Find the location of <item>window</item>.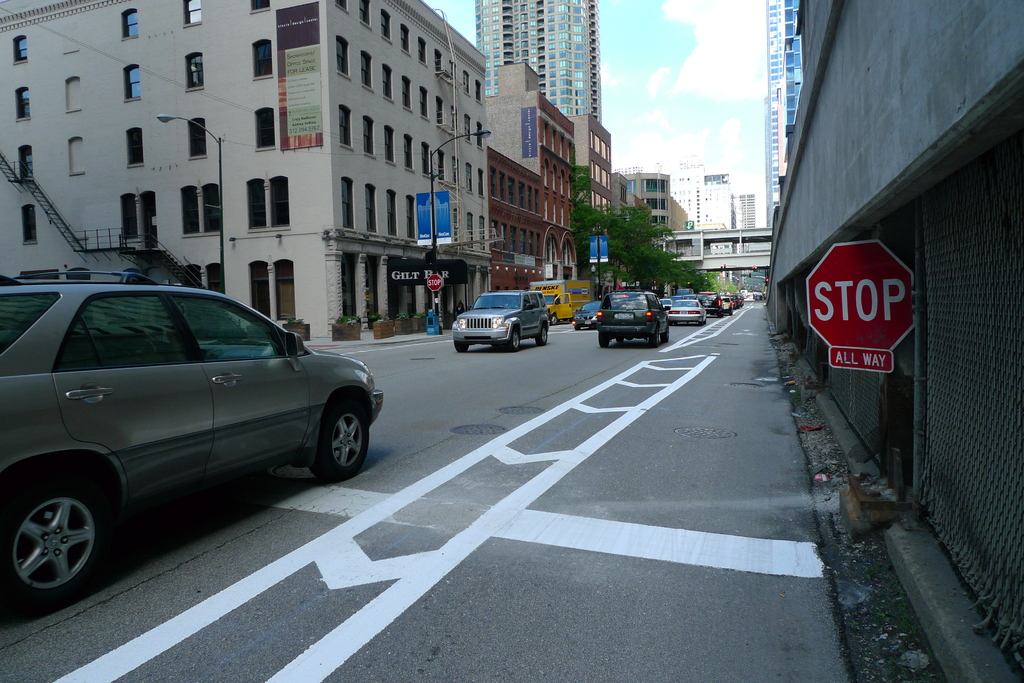
Location: BBox(620, 188, 628, 202).
